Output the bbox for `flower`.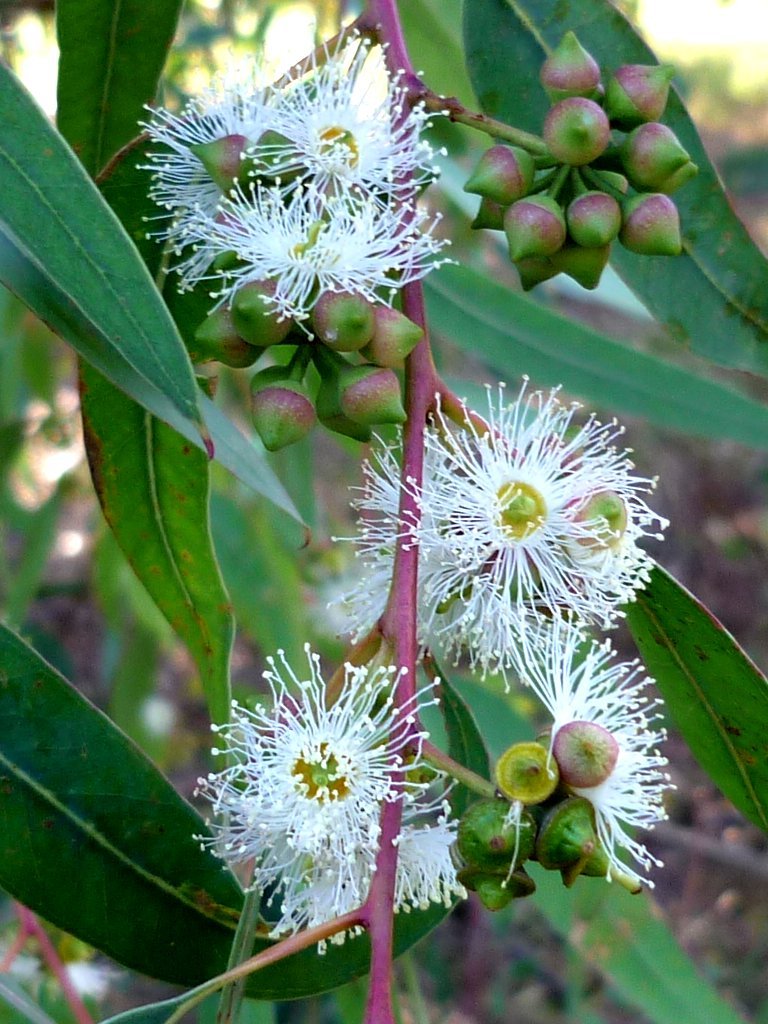
Rect(117, 90, 261, 301).
